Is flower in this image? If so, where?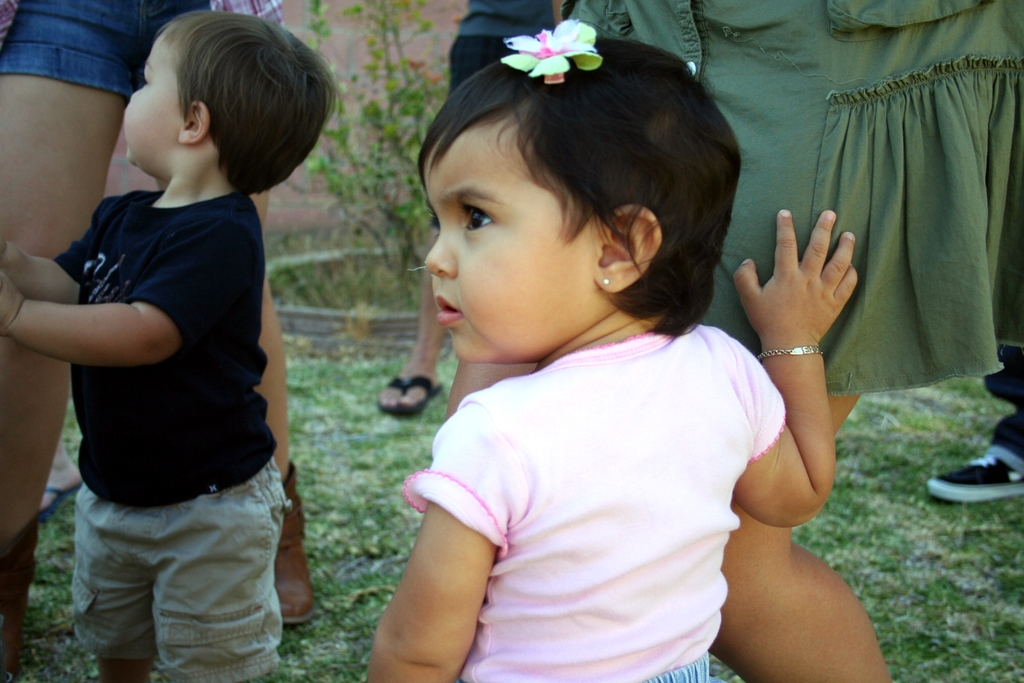
Yes, at Rect(502, 13, 602, 72).
